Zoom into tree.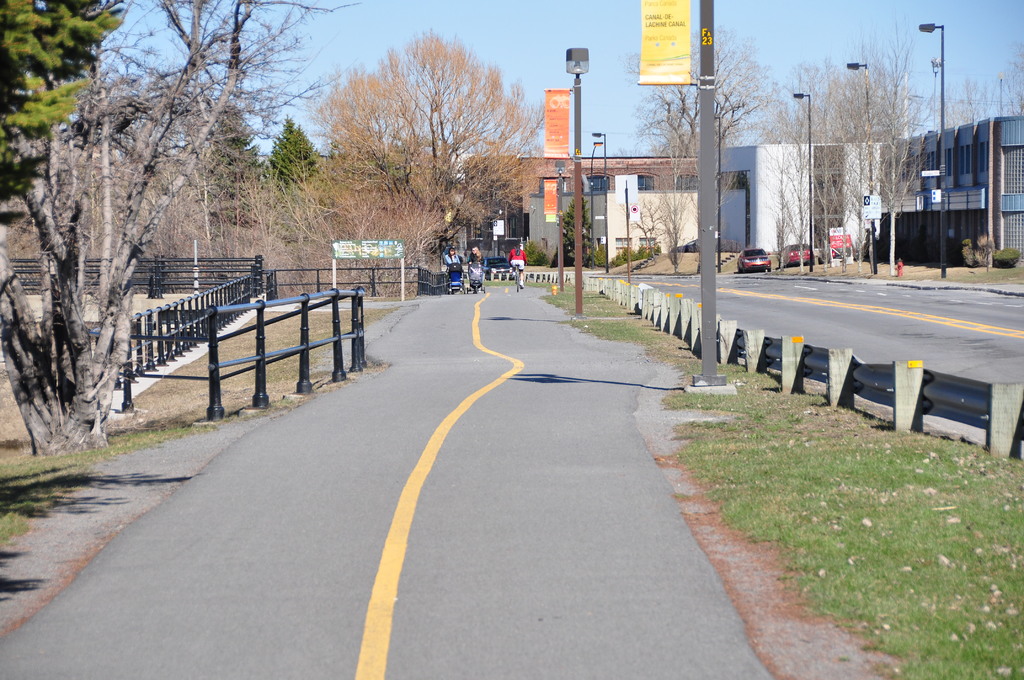
Zoom target: rect(556, 193, 596, 266).
